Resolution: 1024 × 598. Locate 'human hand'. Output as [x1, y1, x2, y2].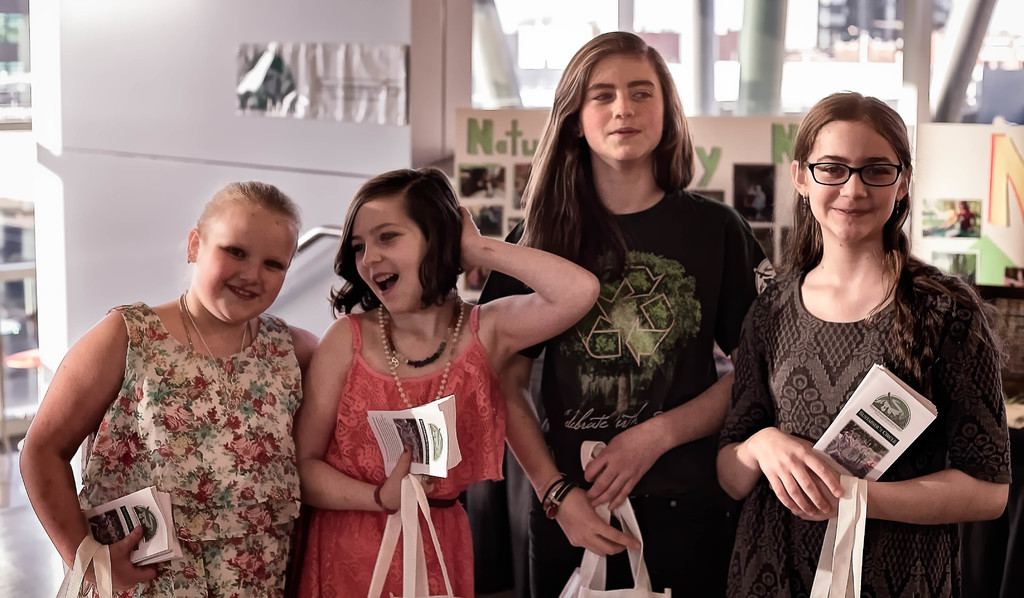
[456, 200, 479, 275].
